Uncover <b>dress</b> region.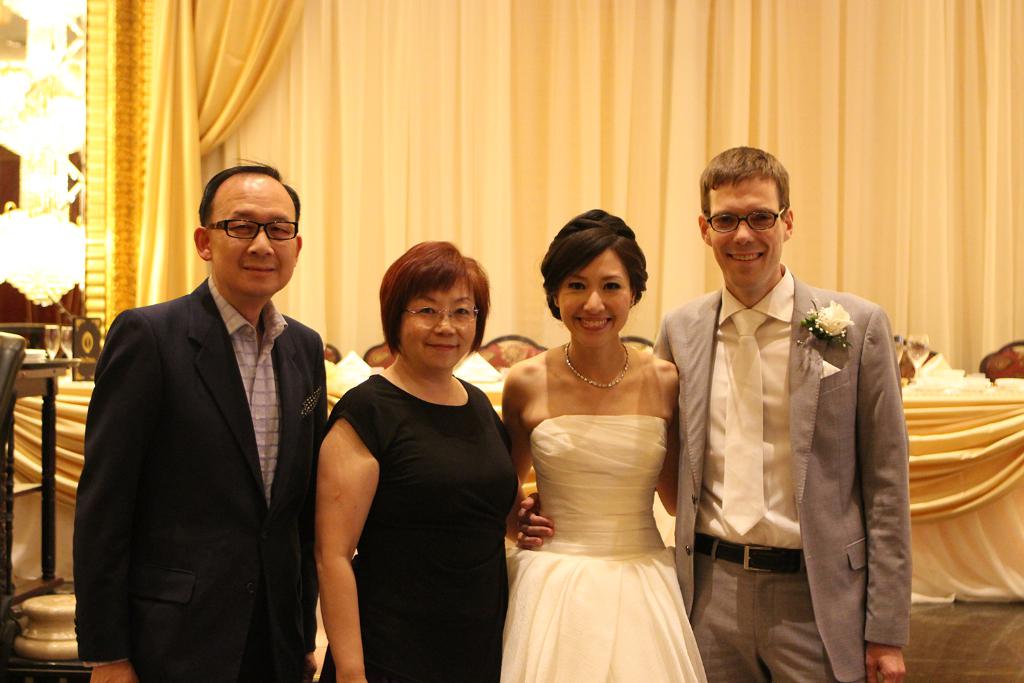
Uncovered: 500,413,711,682.
